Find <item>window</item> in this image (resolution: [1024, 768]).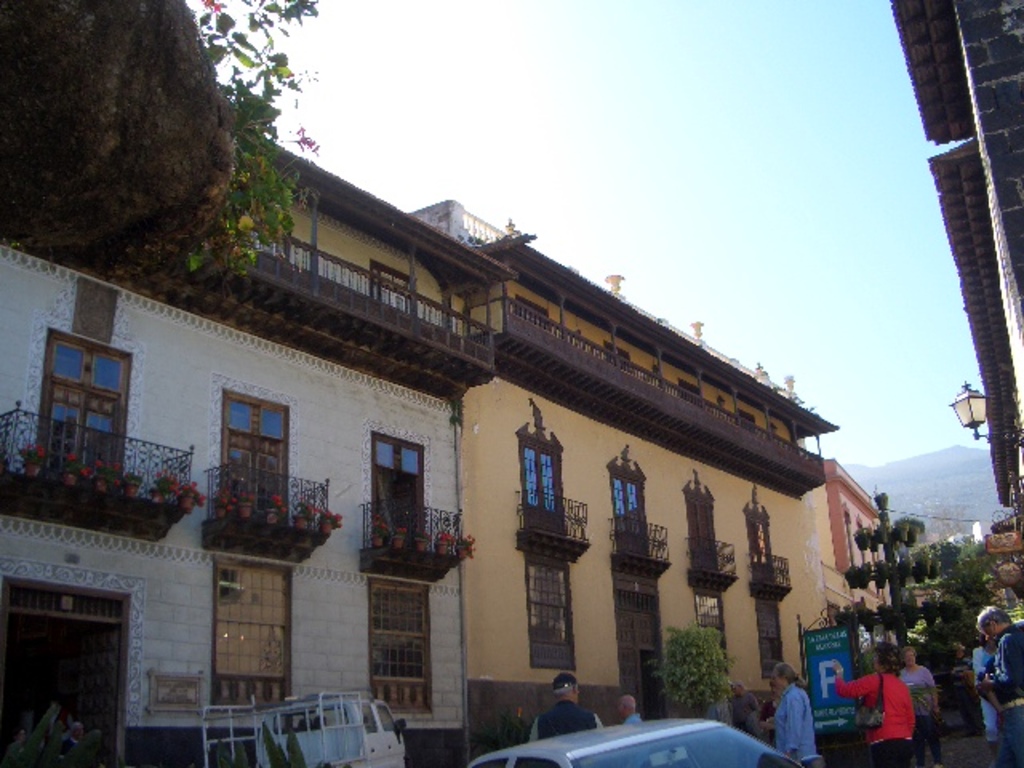
box=[371, 586, 430, 710].
